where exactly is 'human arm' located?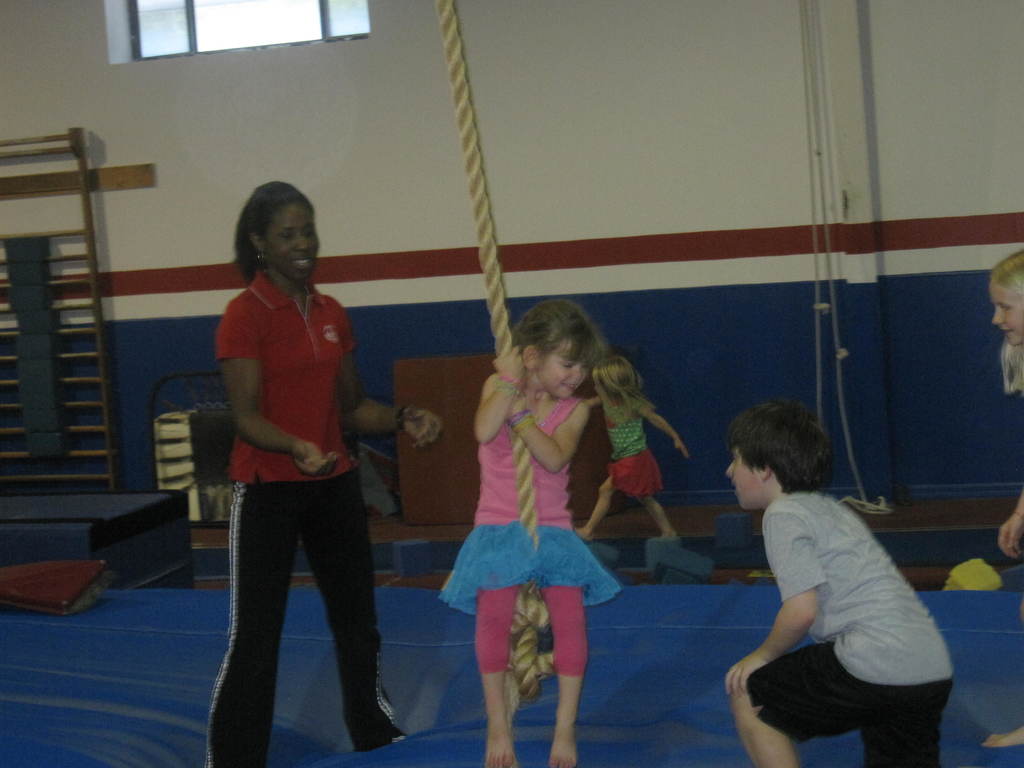
Its bounding box is (337,308,446,449).
